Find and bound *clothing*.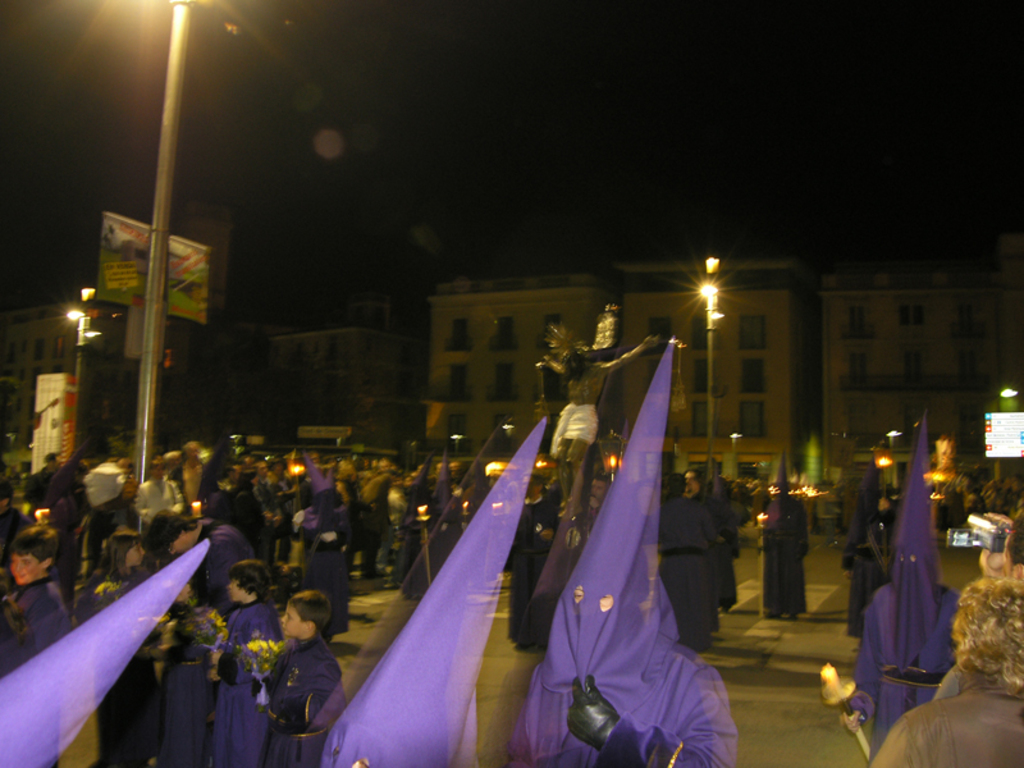
Bound: region(867, 676, 1023, 767).
